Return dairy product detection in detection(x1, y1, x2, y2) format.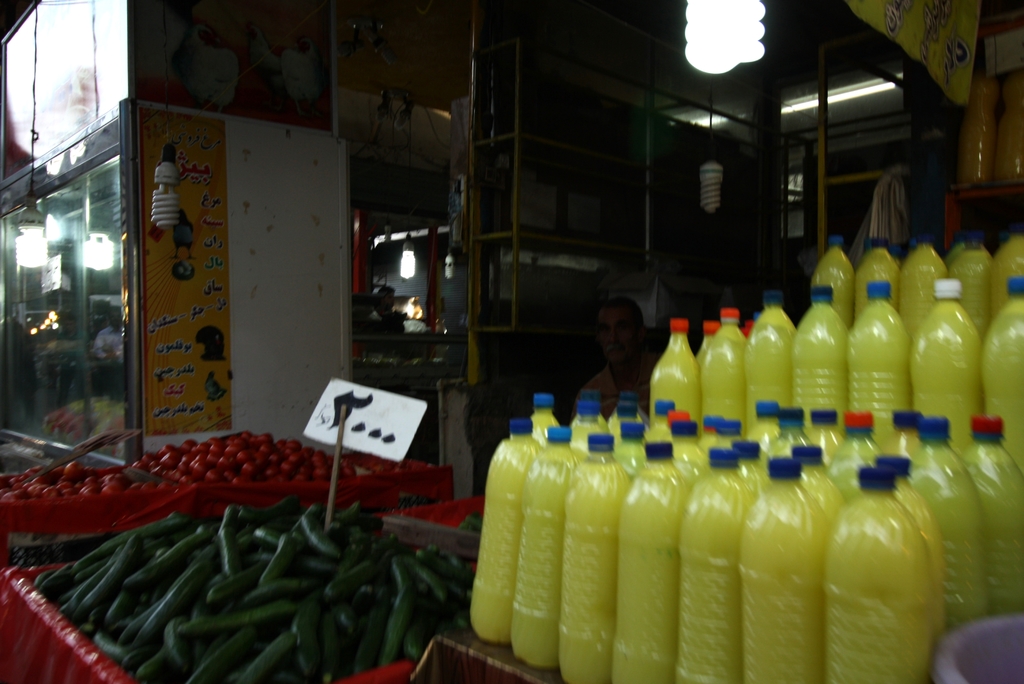
detection(513, 444, 582, 677).
